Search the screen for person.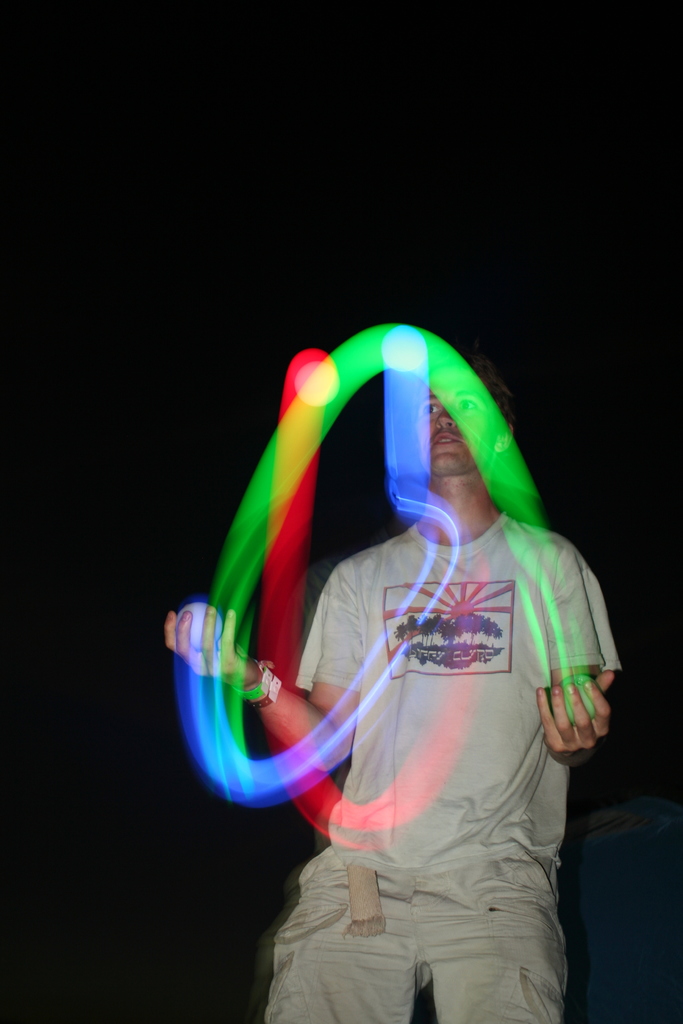
Found at bbox=[165, 350, 623, 1023].
